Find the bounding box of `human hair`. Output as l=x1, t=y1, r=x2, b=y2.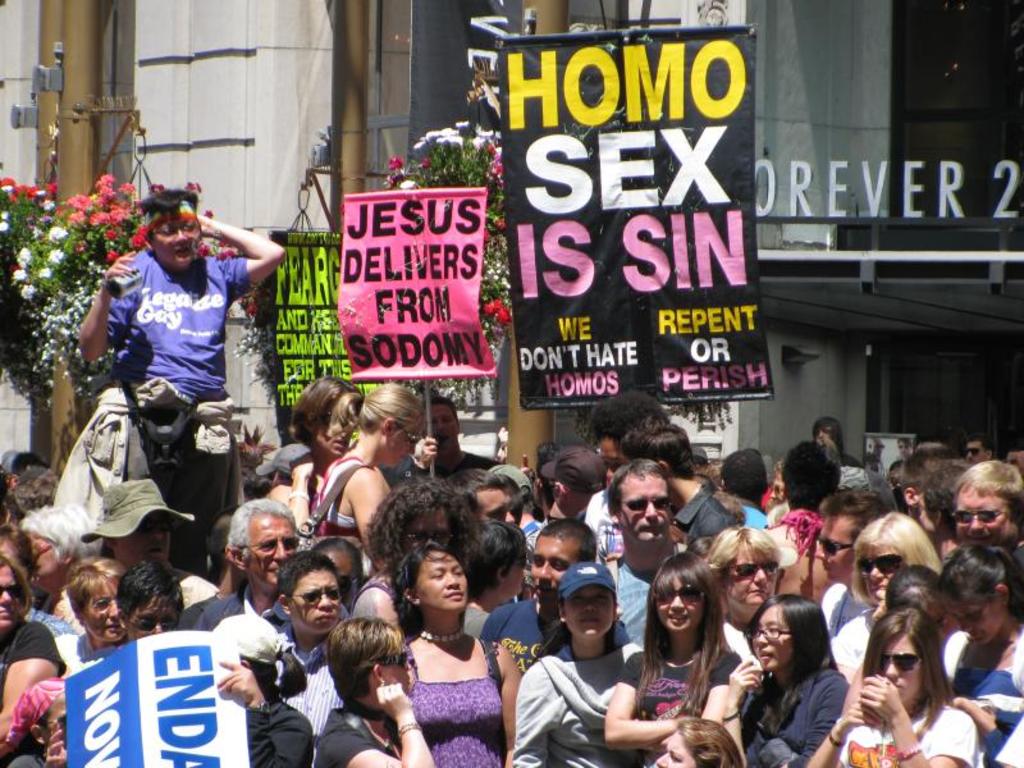
l=859, t=605, r=954, b=745.
